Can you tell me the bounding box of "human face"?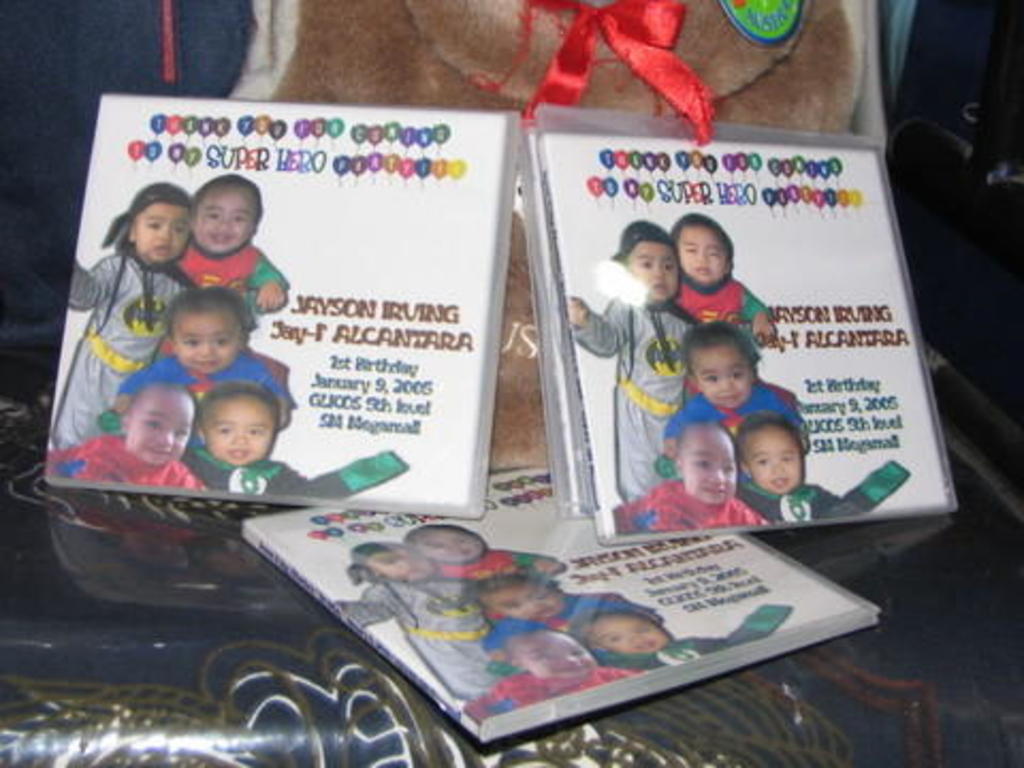
<region>367, 544, 435, 578</region>.
